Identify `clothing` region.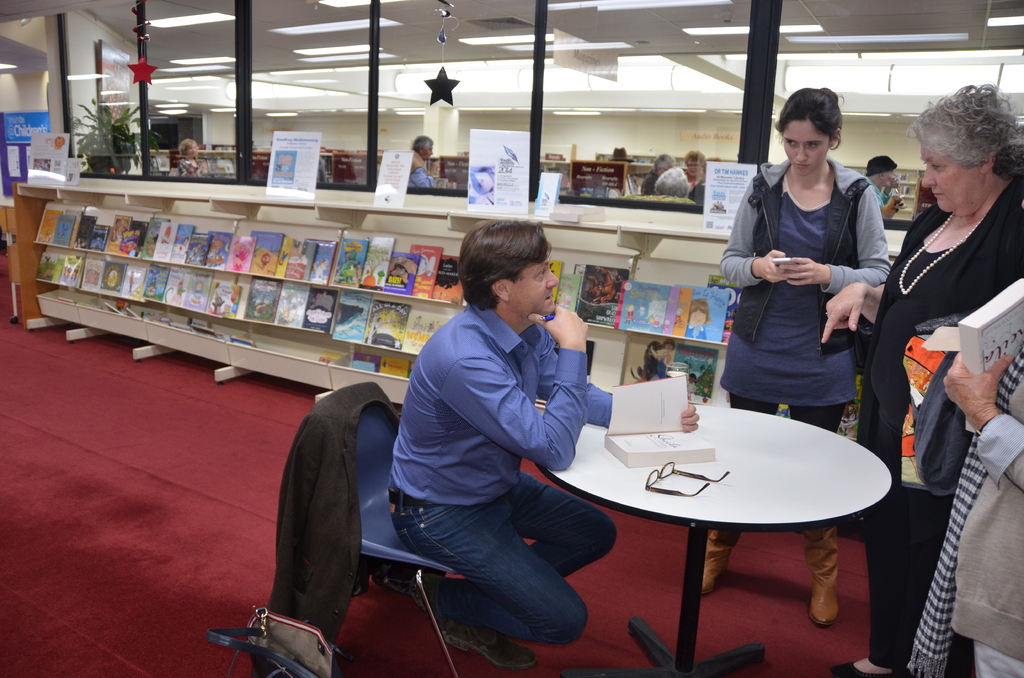
Region: detection(718, 147, 889, 538).
